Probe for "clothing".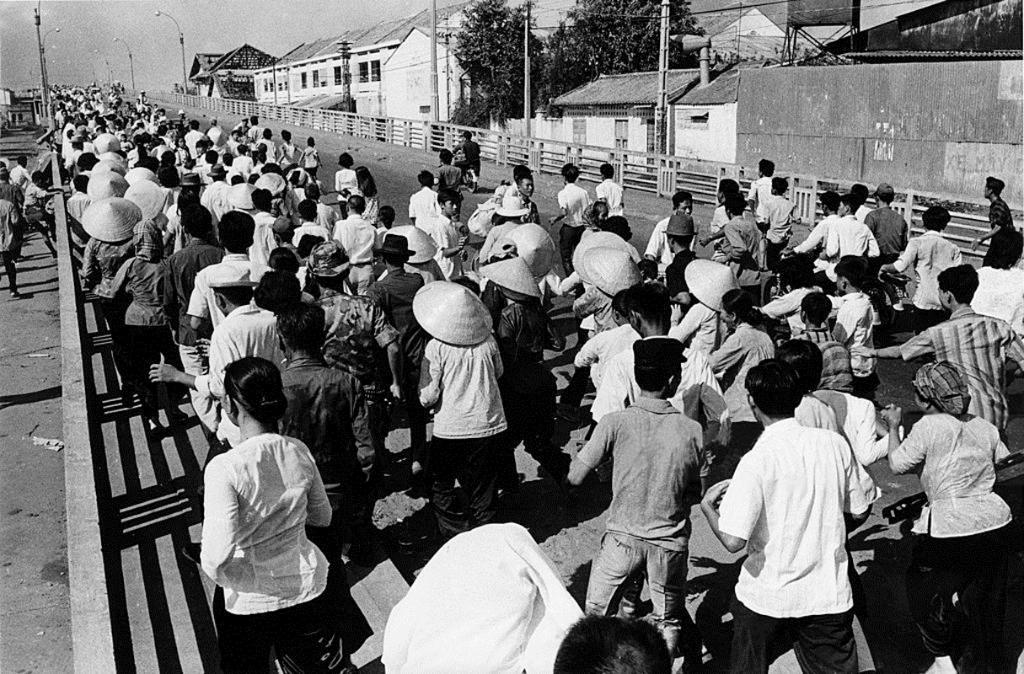
Probe result: rect(813, 392, 899, 461).
